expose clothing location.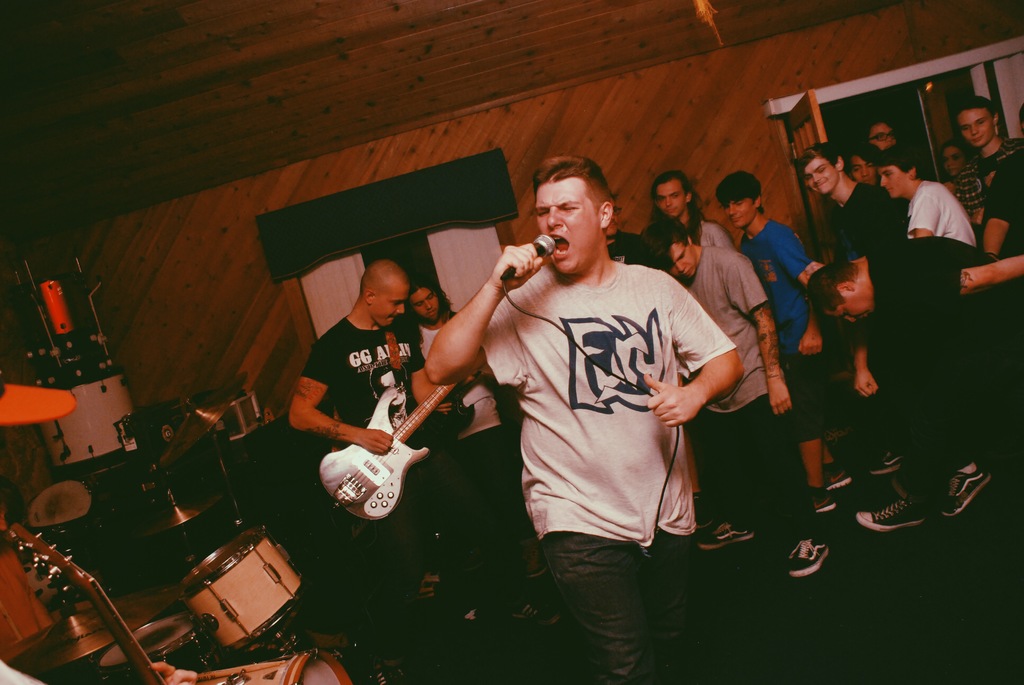
Exposed at 410:326:504:563.
